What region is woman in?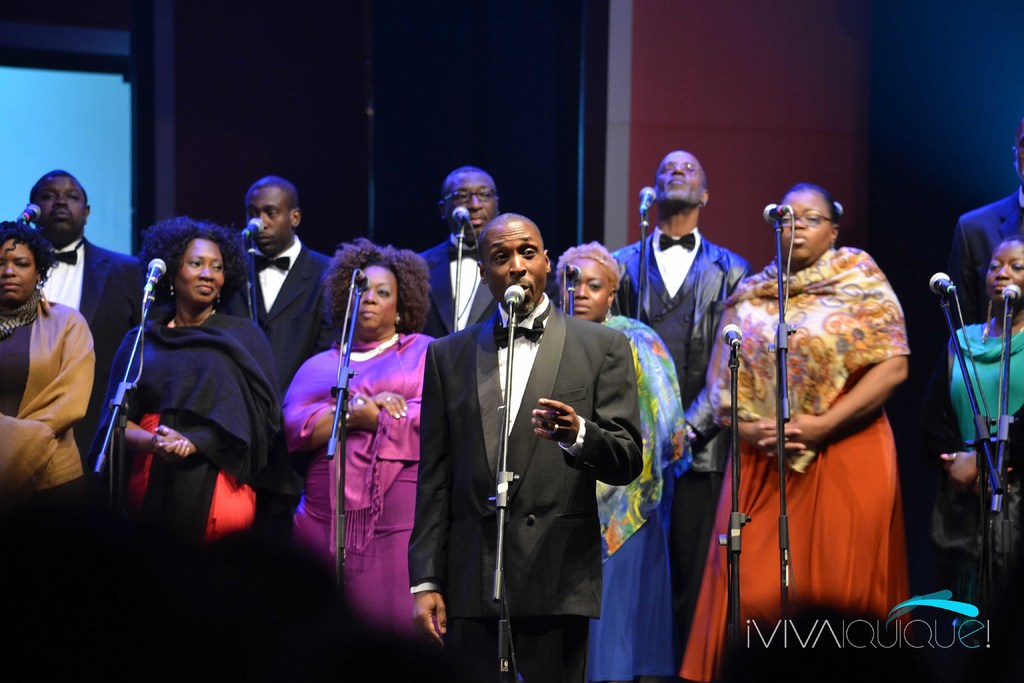
bbox(0, 220, 95, 550).
